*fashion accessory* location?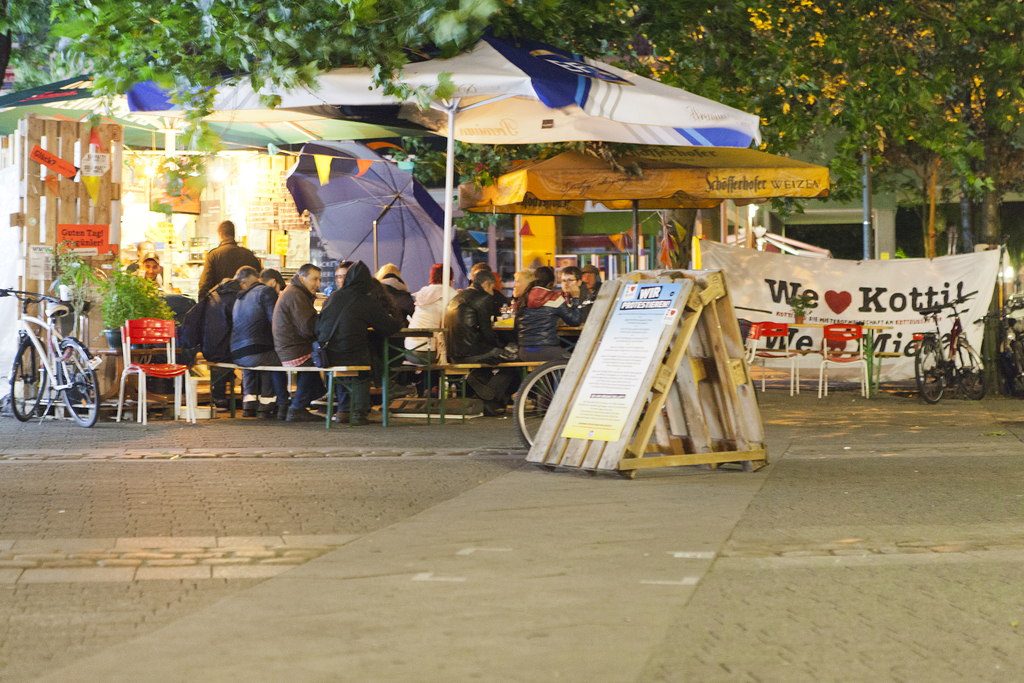
locate(353, 413, 369, 427)
